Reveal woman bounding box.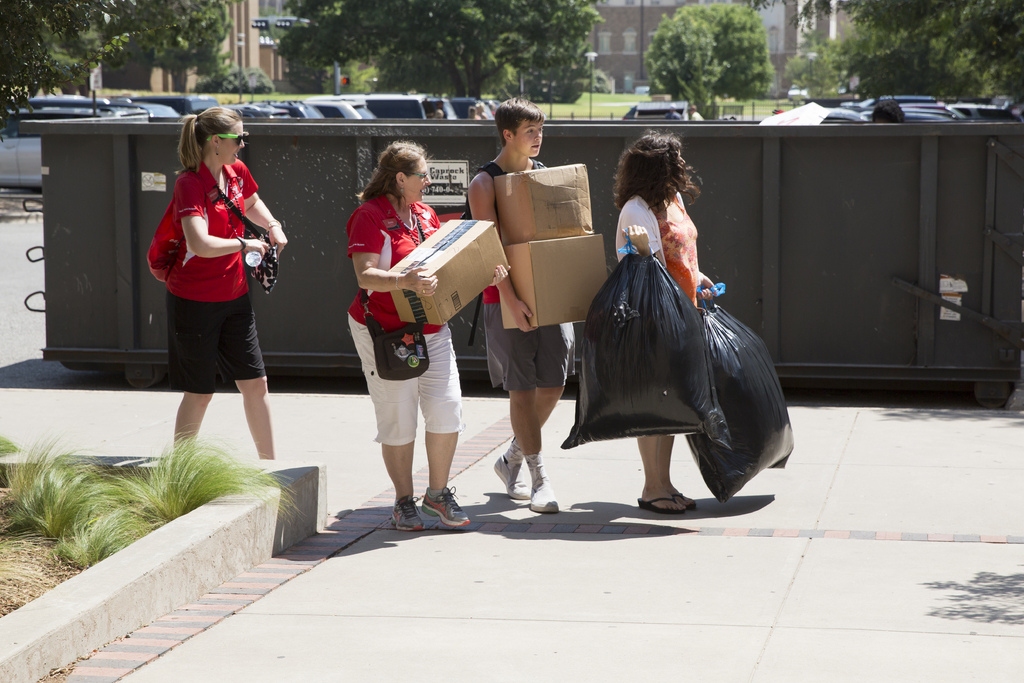
Revealed: <bbox>138, 98, 276, 473</bbox>.
